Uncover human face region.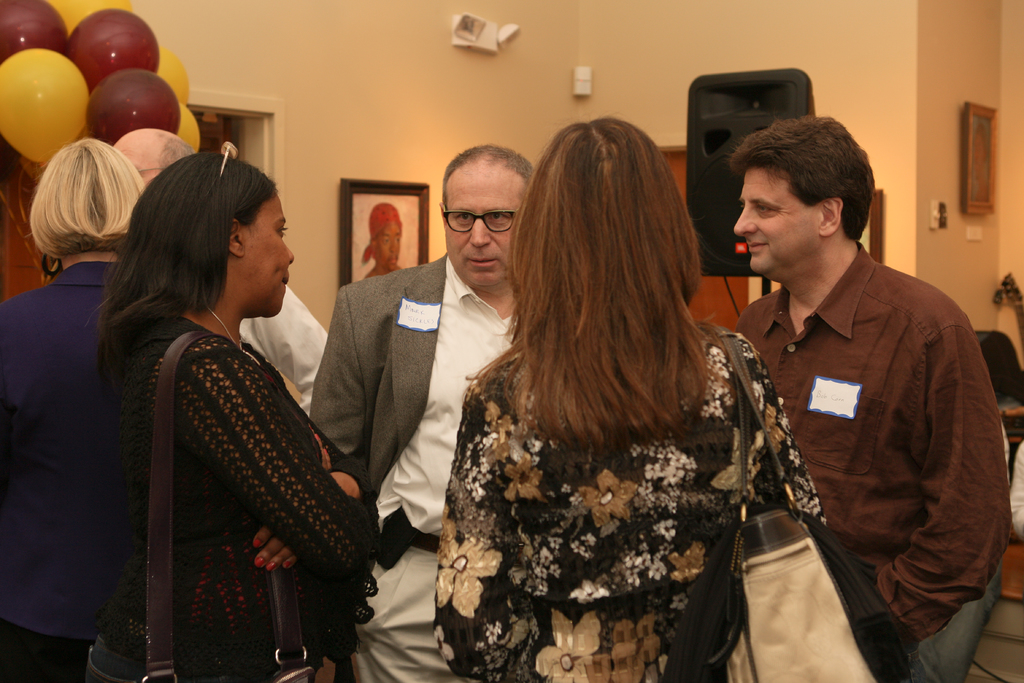
Uncovered: l=239, t=194, r=295, b=315.
